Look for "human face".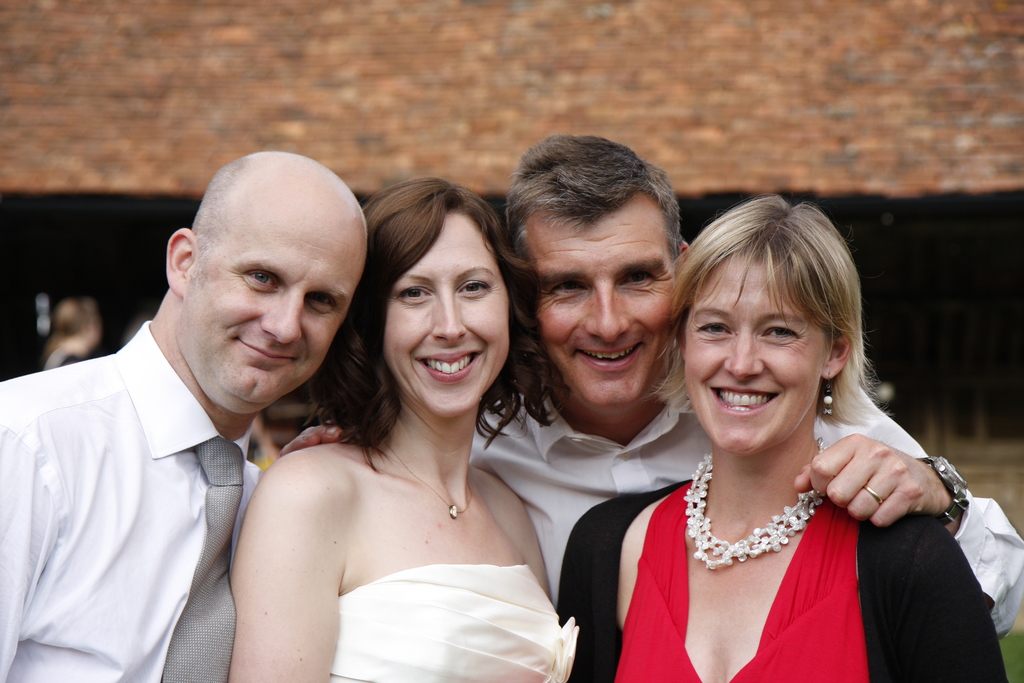
Found: locate(534, 192, 673, 402).
